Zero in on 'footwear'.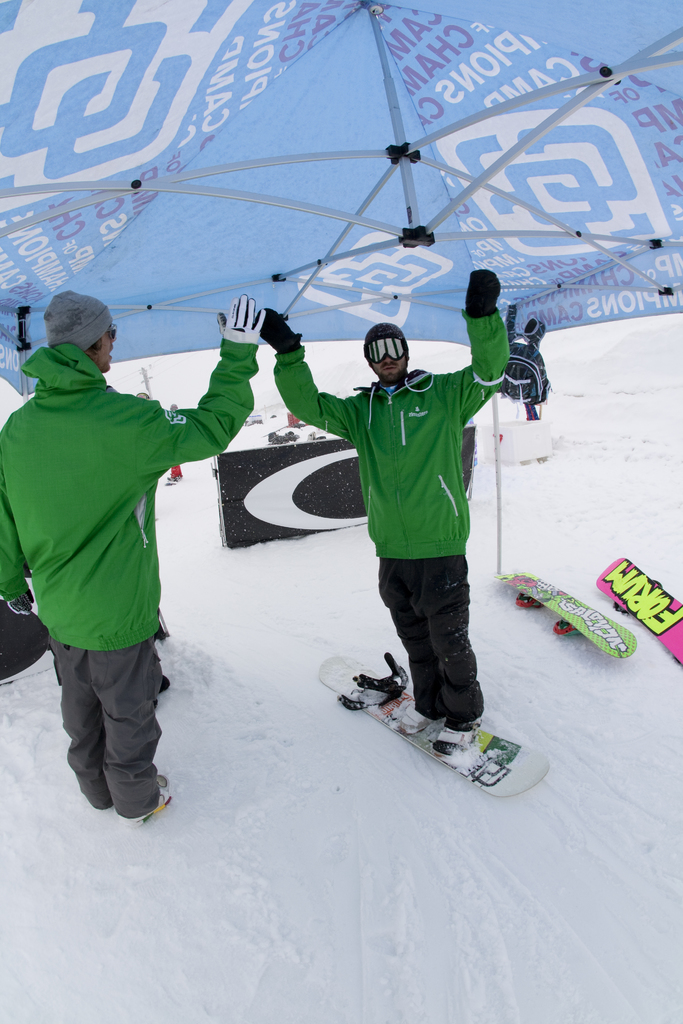
Zeroed in: crop(427, 725, 479, 765).
